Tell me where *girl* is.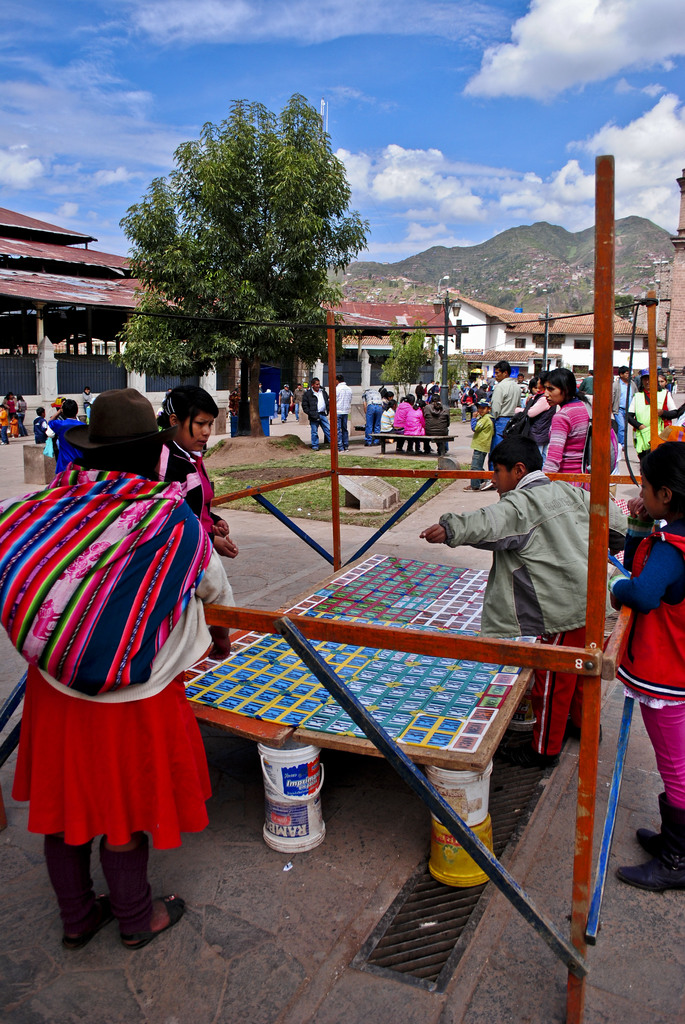
*girl* is at 157,386,236,557.
